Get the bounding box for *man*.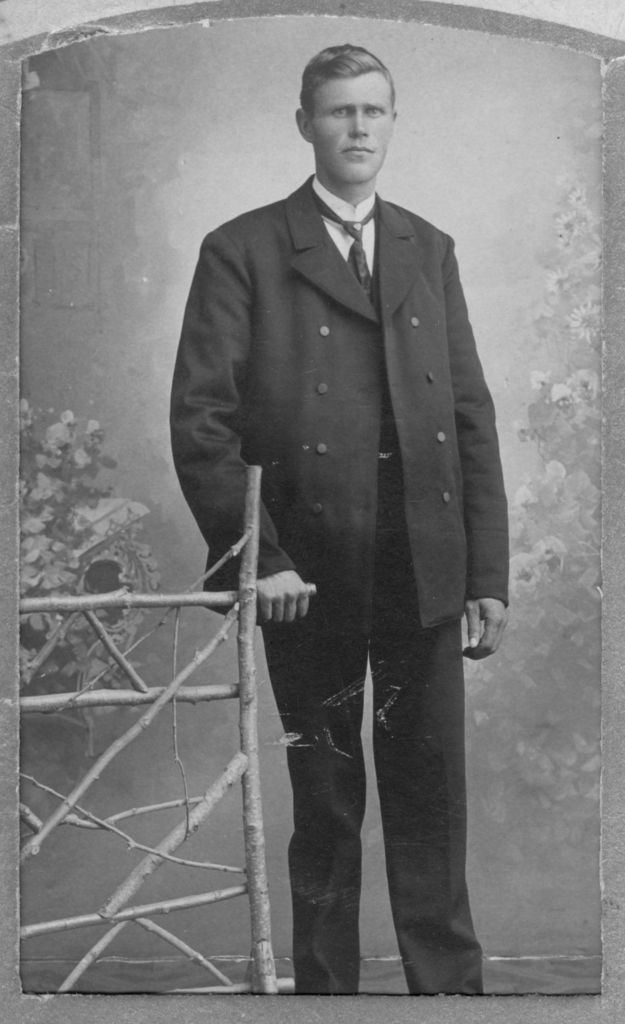
(157, 36, 521, 1000).
